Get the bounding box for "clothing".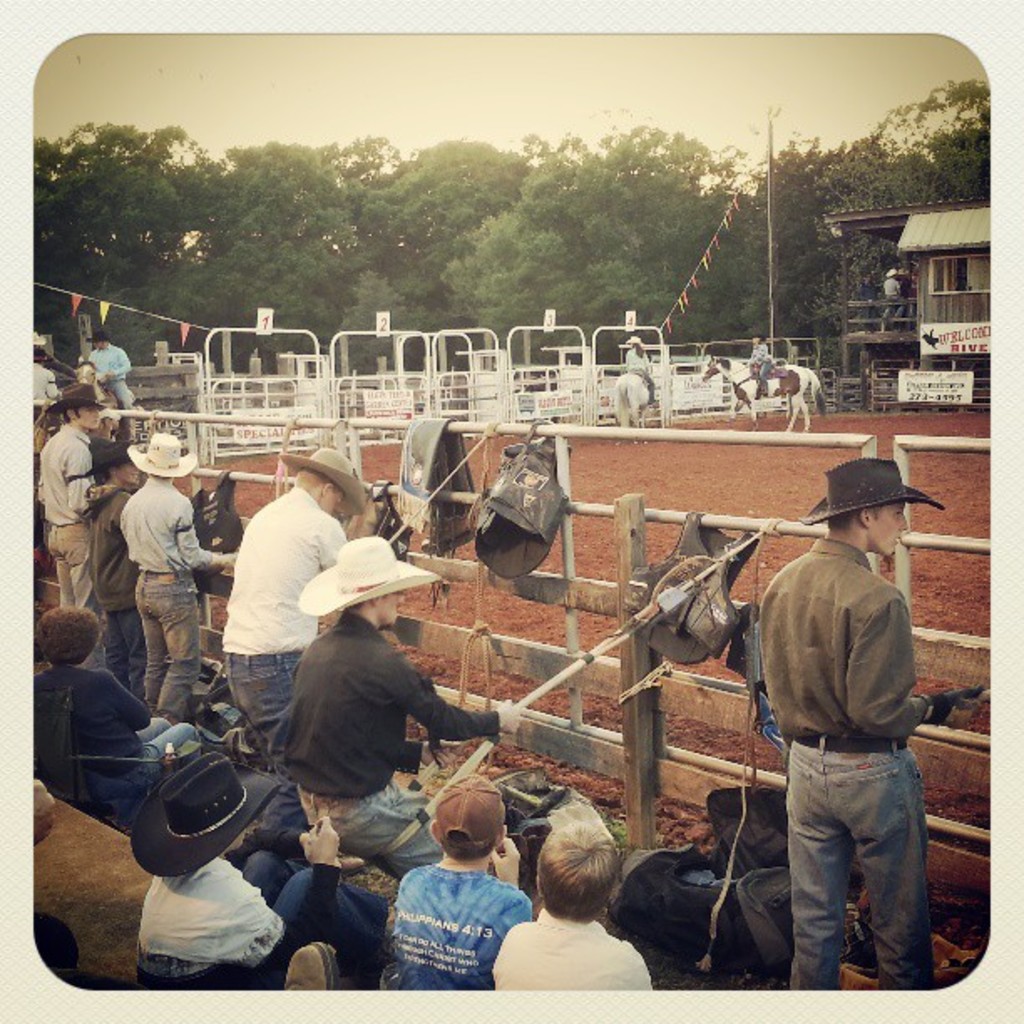
select_region(45, 430, 104, 619).
